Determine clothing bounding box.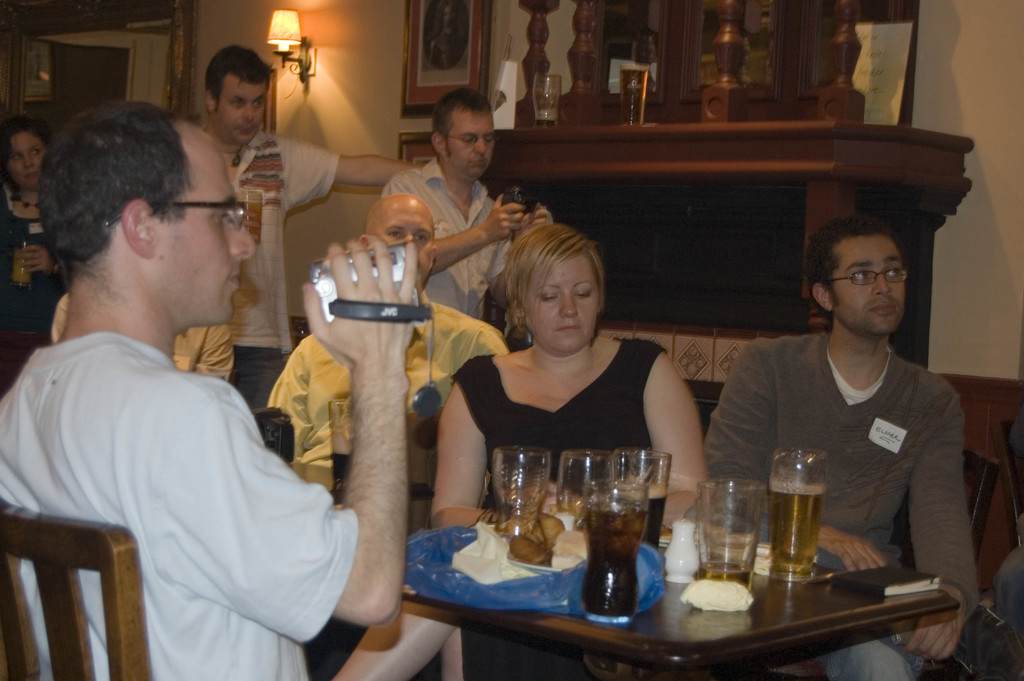
Determined: 992, 514, 1023, 680.
